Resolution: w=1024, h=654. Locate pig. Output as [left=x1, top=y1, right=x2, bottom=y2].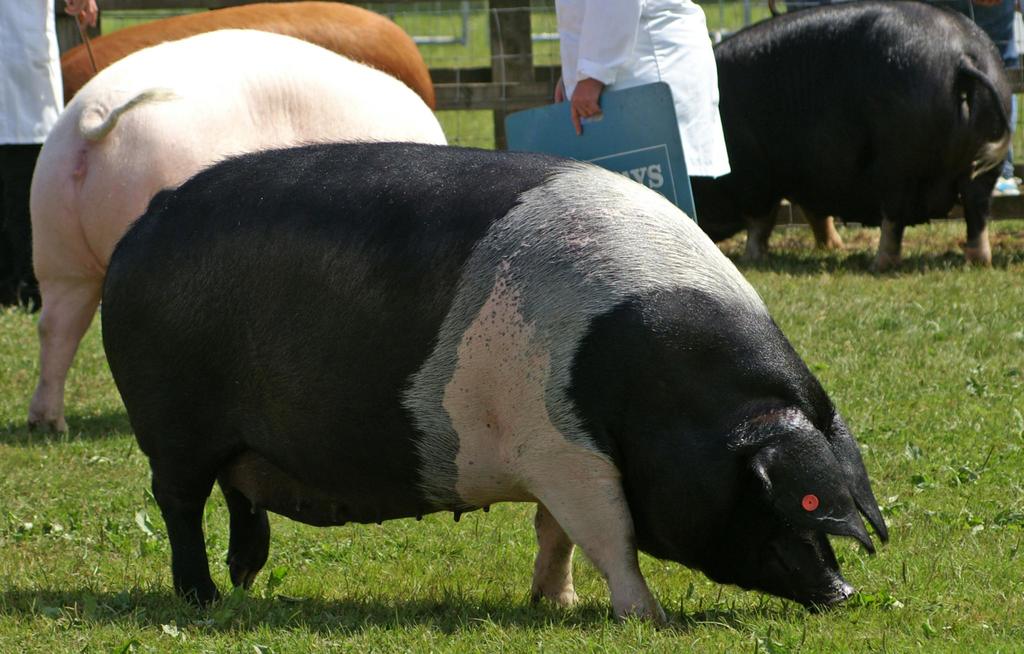
[left=98, top=134, right=888, bottom=629].
